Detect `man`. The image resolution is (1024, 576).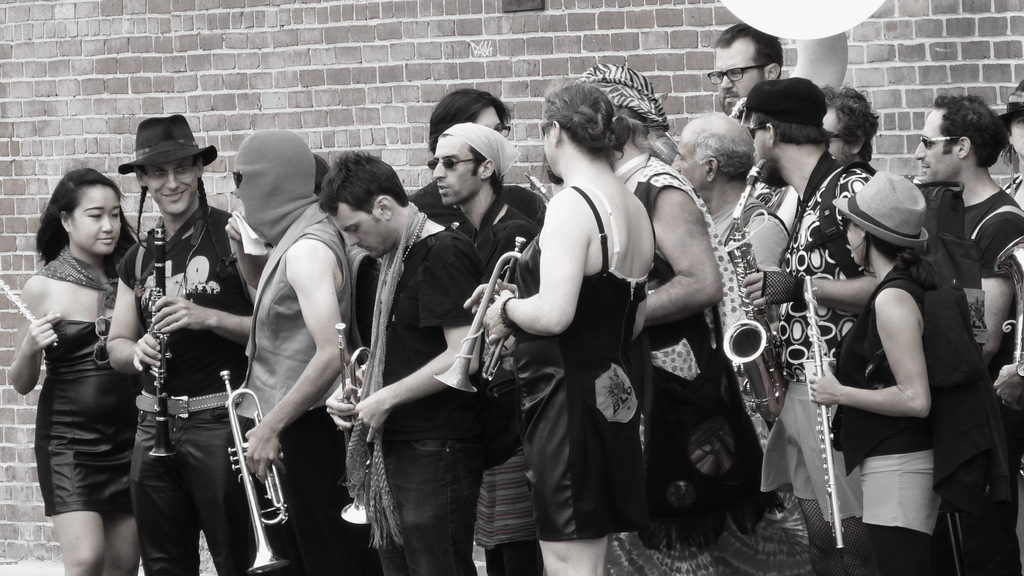
749:76:877:575.
